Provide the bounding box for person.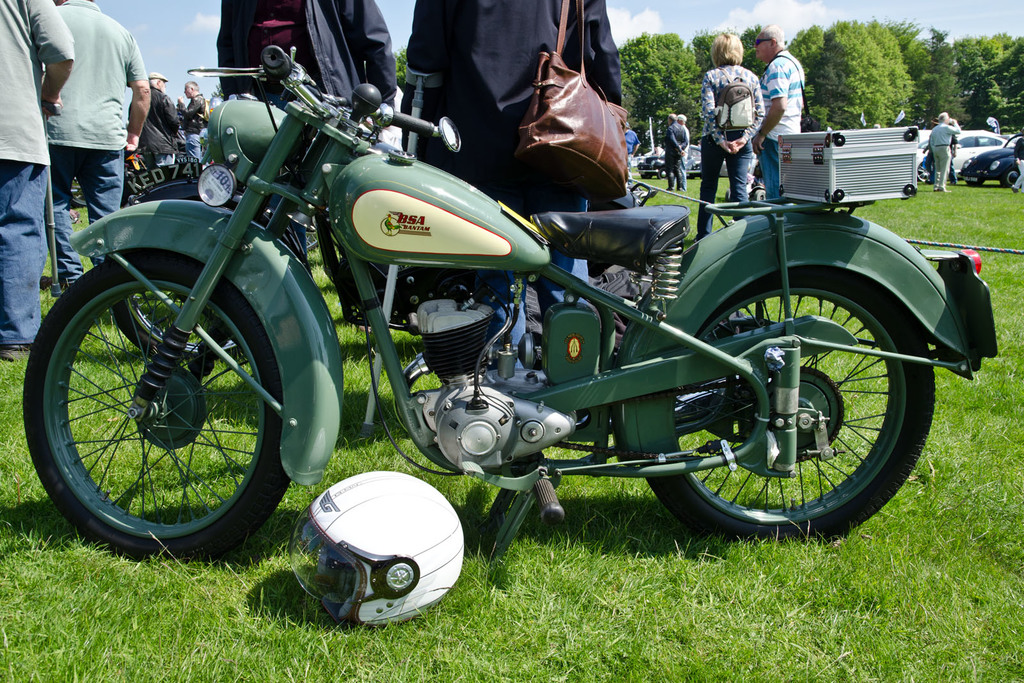
locate(0, 0, 63, 350).
